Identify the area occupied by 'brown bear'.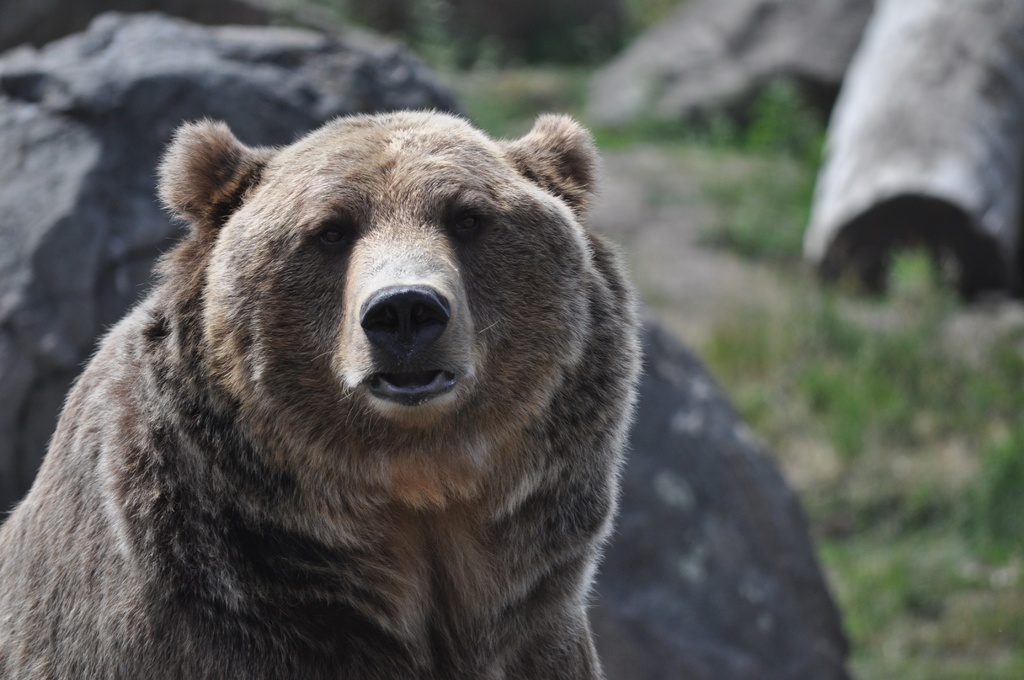
Area: box(1, 105, 653, 679).
